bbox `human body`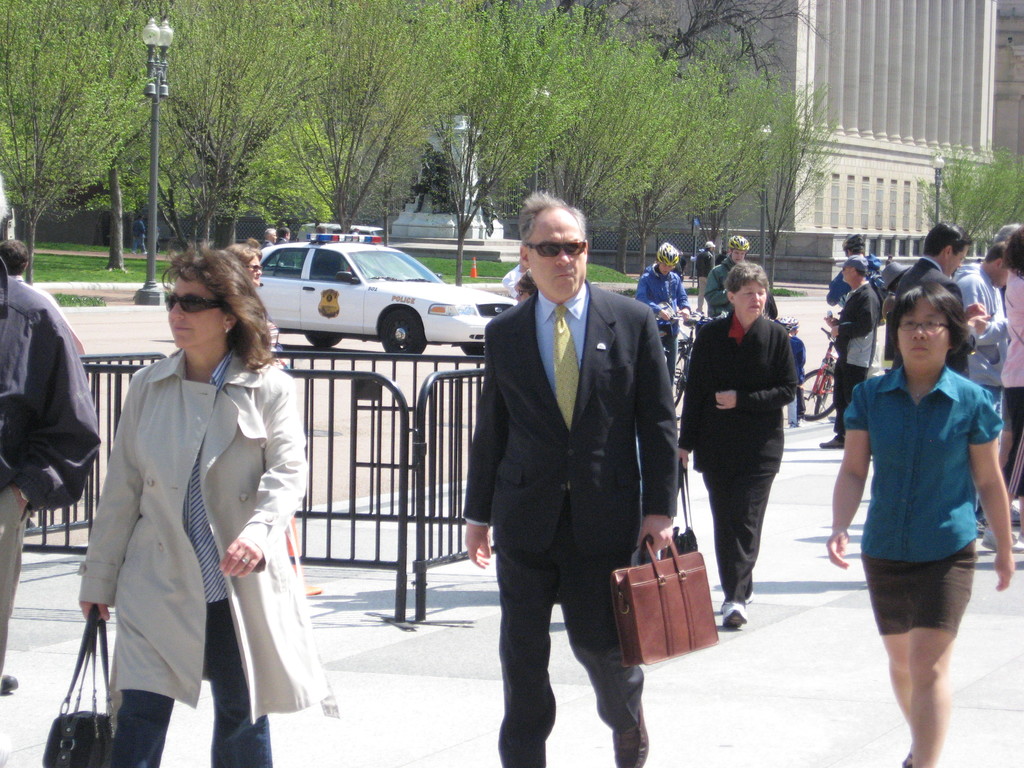
detection(701, 262, 772, 321)
